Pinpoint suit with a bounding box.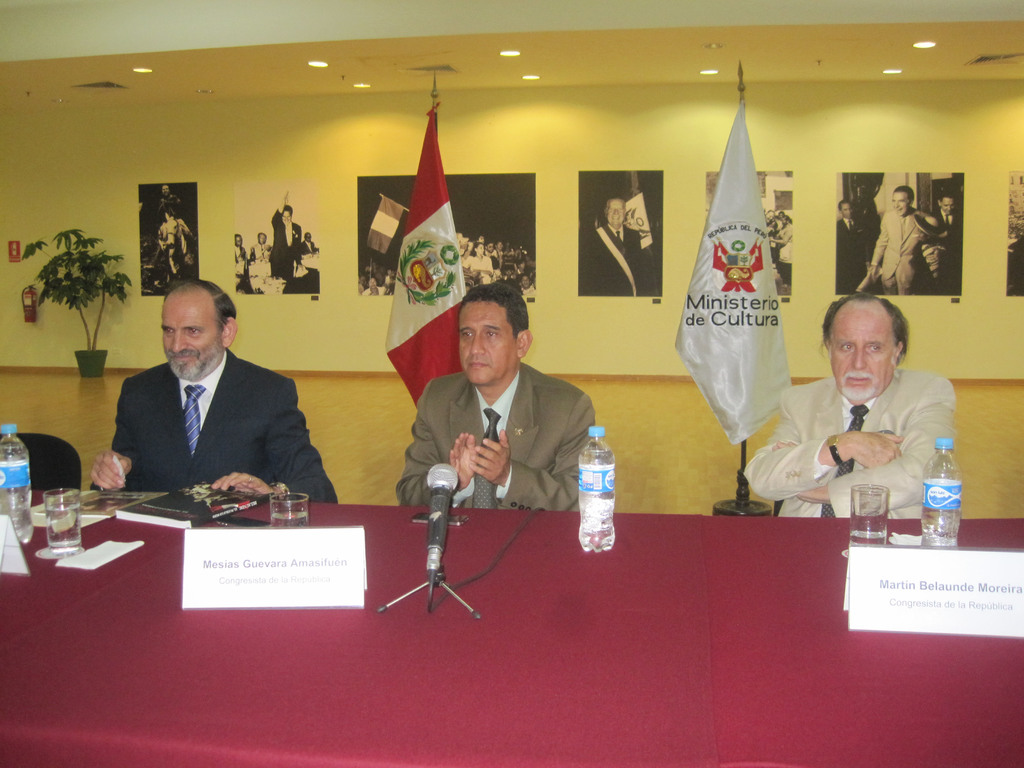
crop(305, 240, 316, 254).
